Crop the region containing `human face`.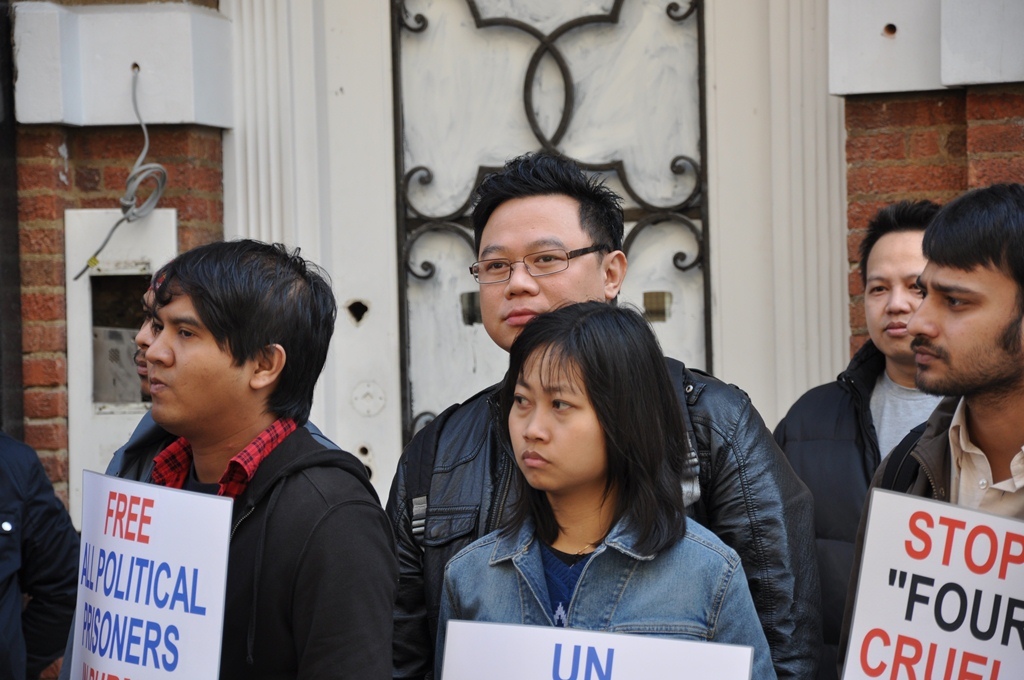
Crop region: <bbox>132, 283, 156, 395</bbox>.
